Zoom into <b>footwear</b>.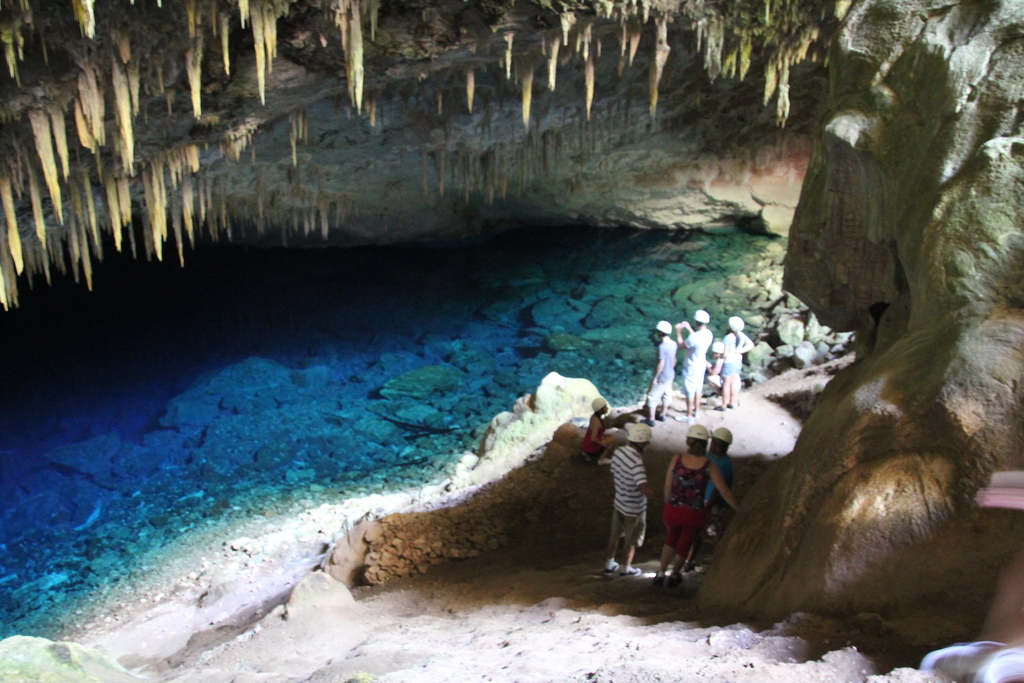
Zoom target: (712, 403, 725, 414).
